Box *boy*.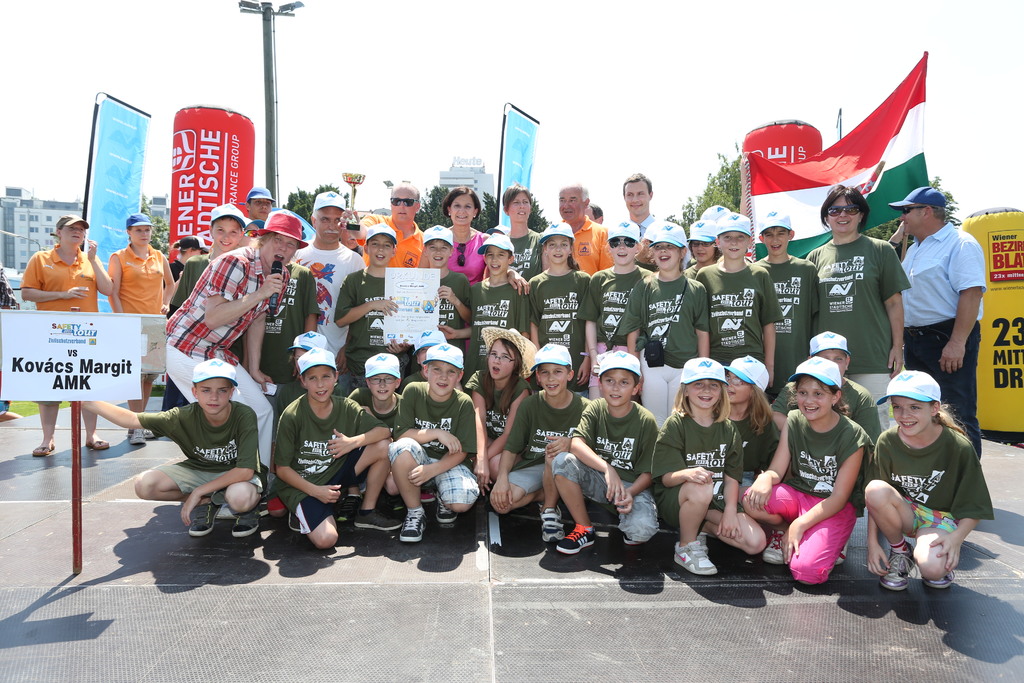
rect(387, 345, 482, 544).
